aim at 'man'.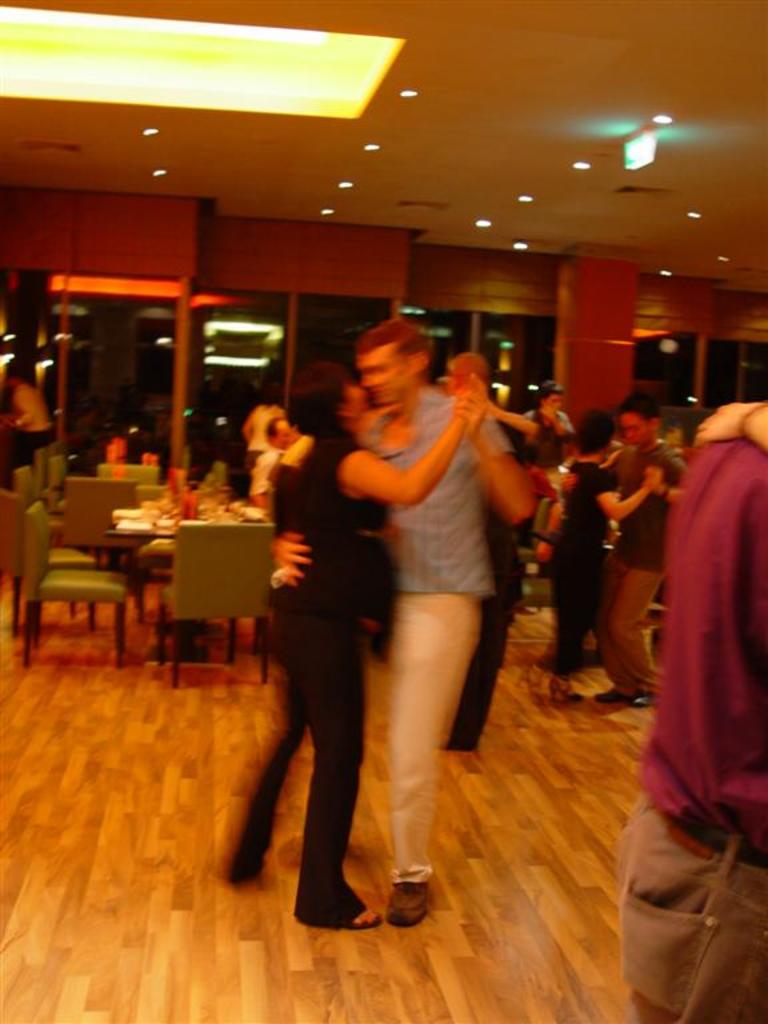
Aimed at 603,396,687,705.
